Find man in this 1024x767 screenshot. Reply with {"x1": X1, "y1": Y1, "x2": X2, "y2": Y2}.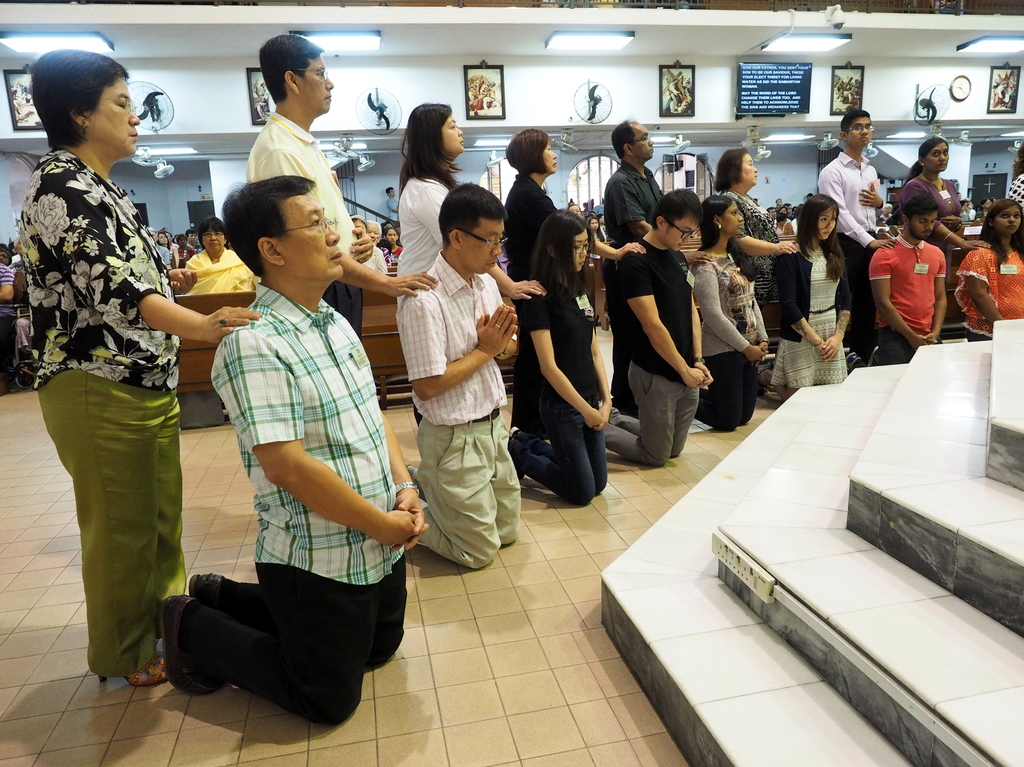
{"x1": 246, "y1": 33, "x2": 374, "y2": 341}.
